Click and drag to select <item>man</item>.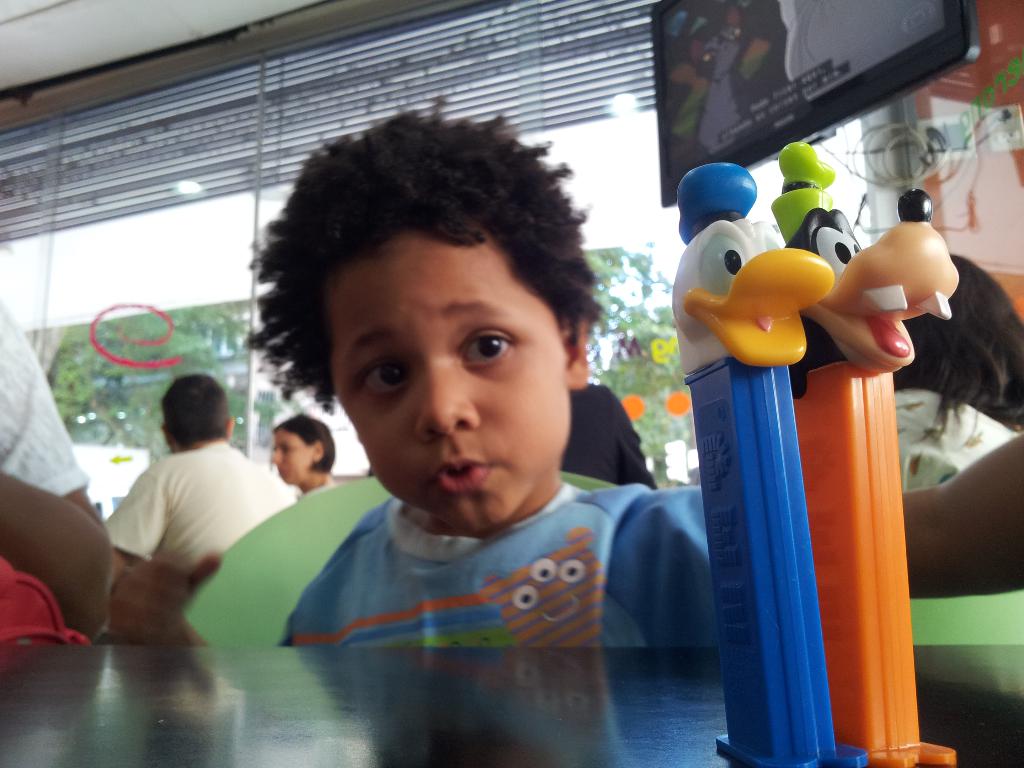
Selection: [555,380,660,488].
